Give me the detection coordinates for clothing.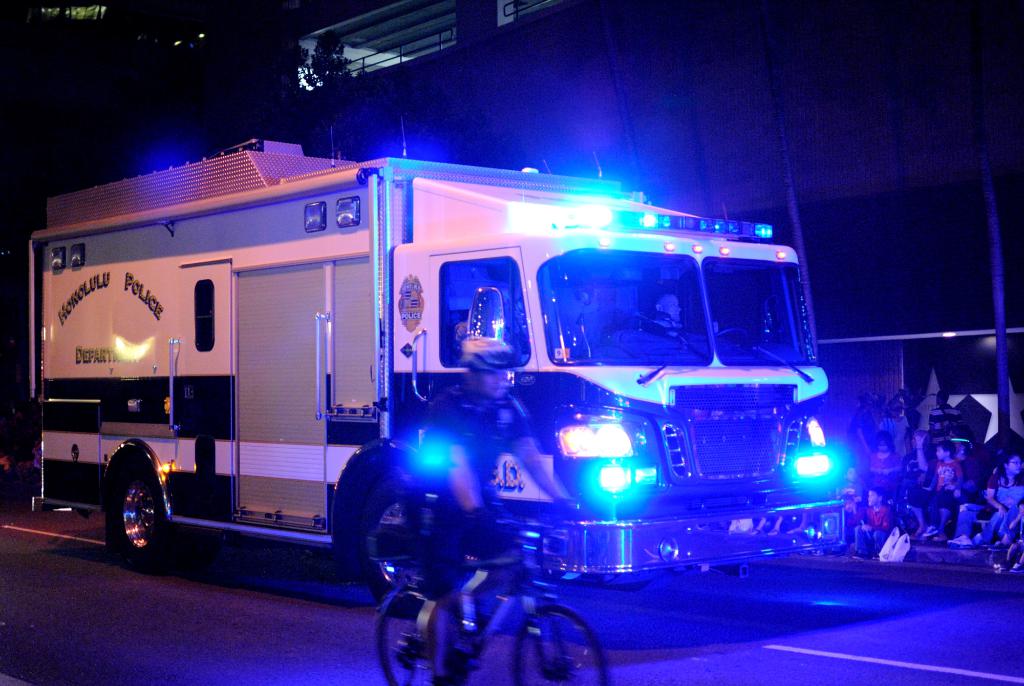
[left=448, top=329, right=527, bottom=368].
